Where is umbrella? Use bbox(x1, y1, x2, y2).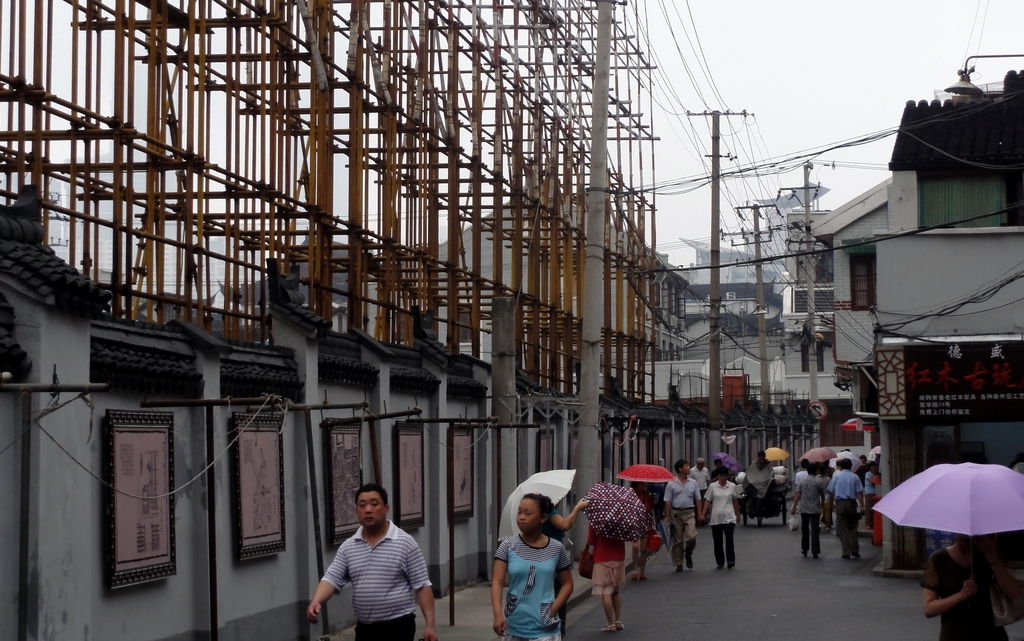
bbox(611, 462, 678, 490).
